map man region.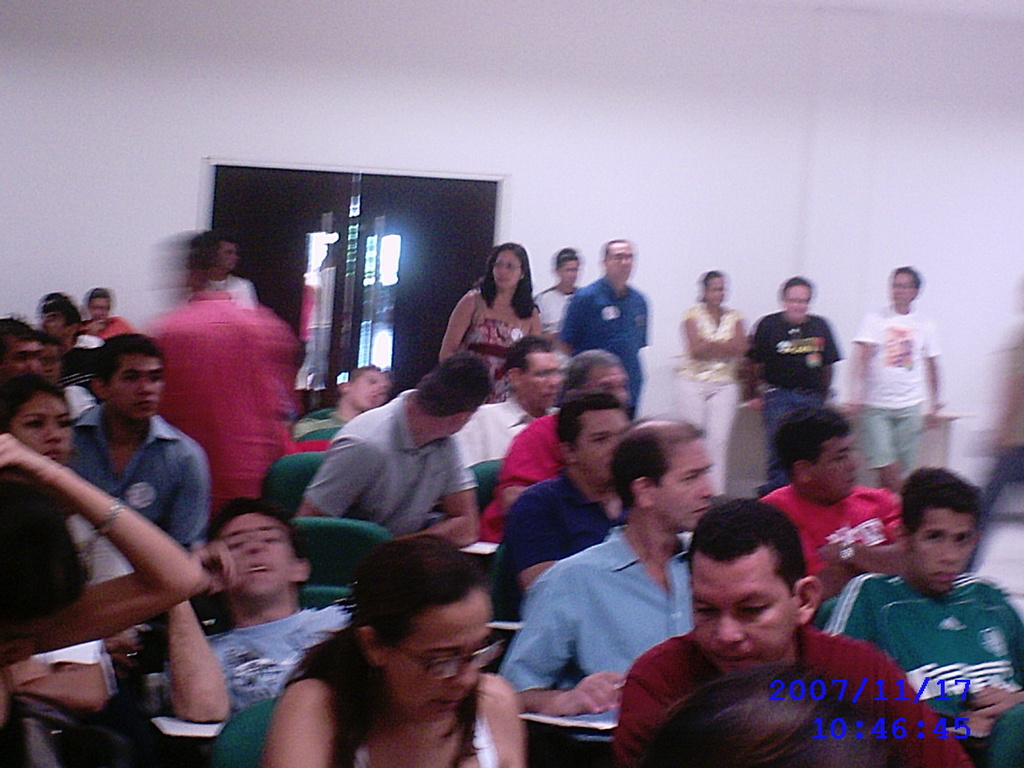
Mapped to x1=822 y1=468 x2=1023 y2=767.
